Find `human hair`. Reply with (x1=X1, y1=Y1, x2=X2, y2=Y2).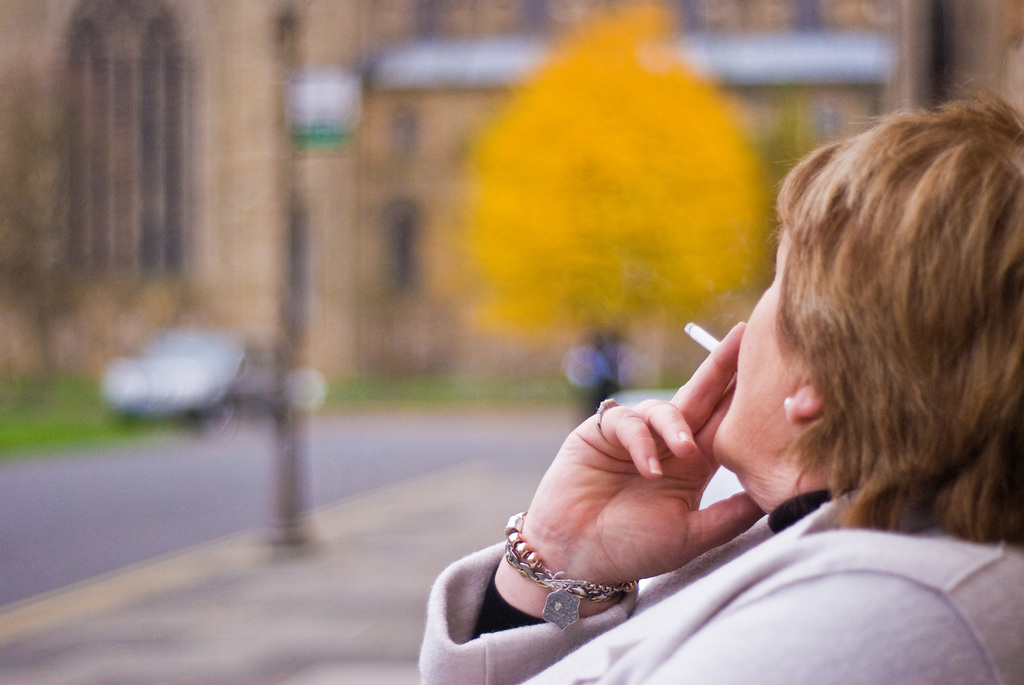
(x1=732, y1=89, x2=1022, y2=581).
